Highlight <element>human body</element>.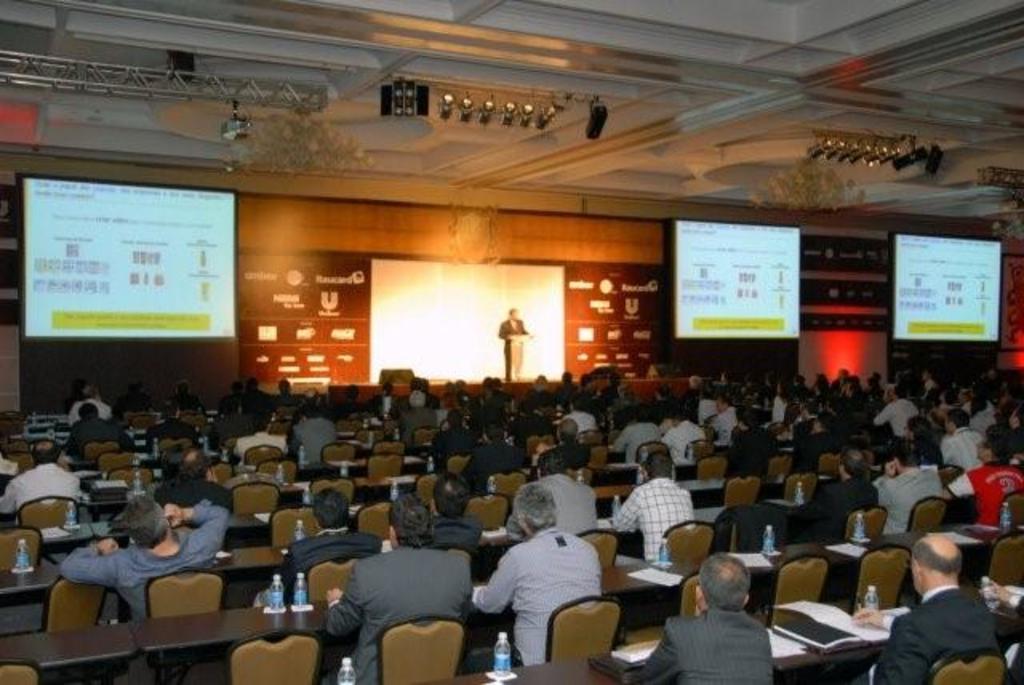
Highlighted region: 270:379:298:402.
